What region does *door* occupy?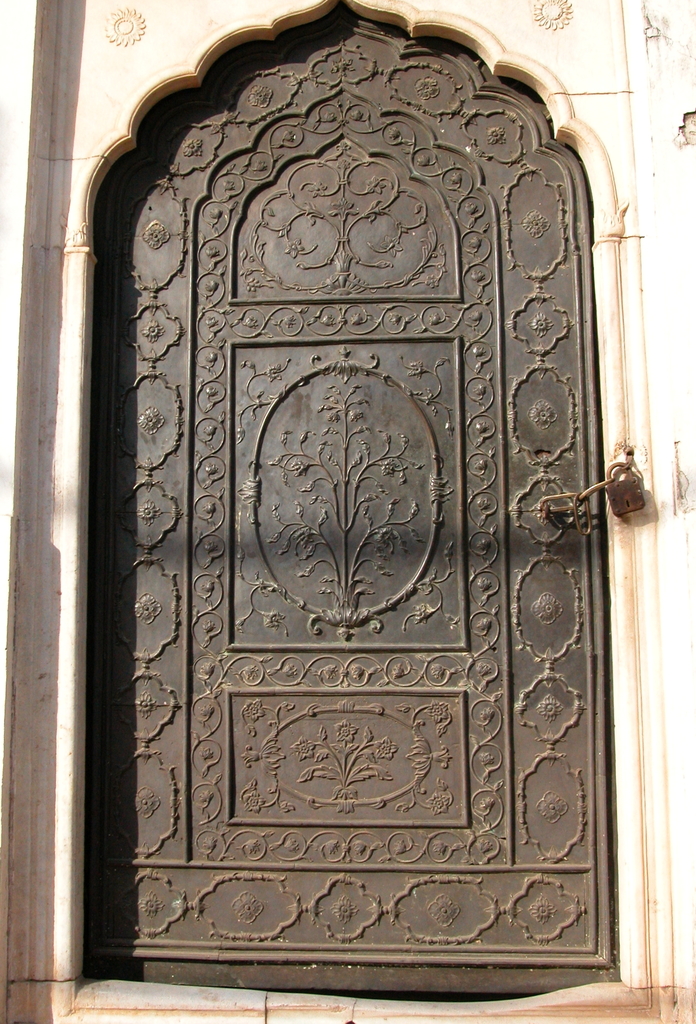
region(79, 4, 627, 989).
